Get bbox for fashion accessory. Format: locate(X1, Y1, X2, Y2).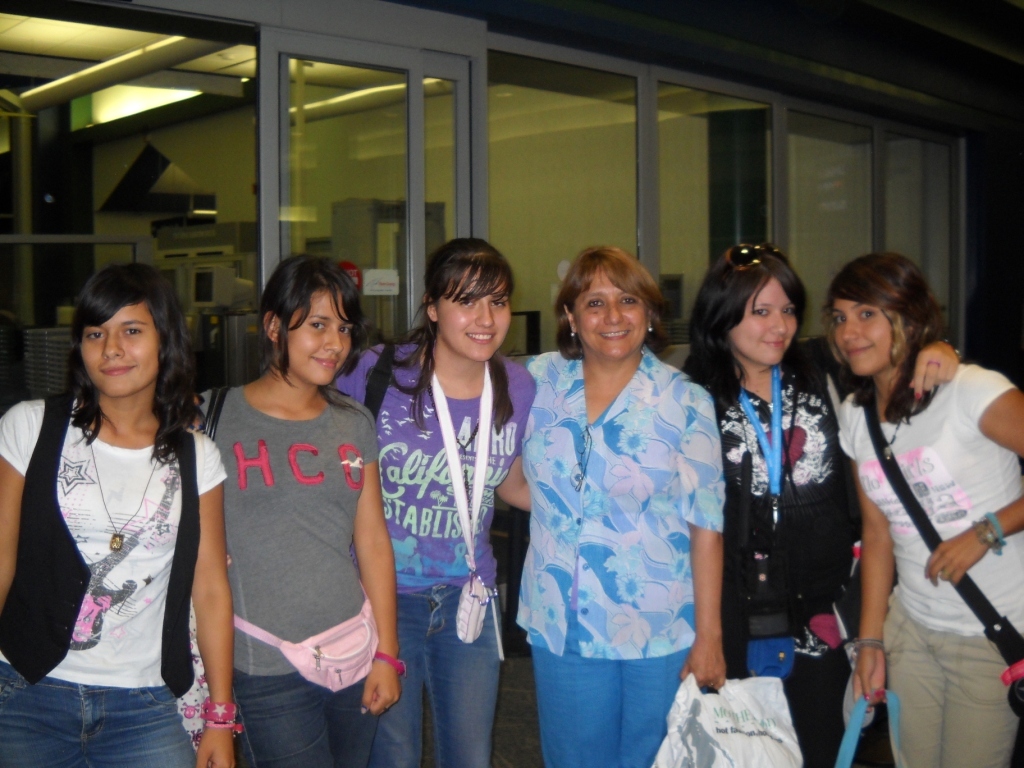
locate(876, 694, 878, 700).
